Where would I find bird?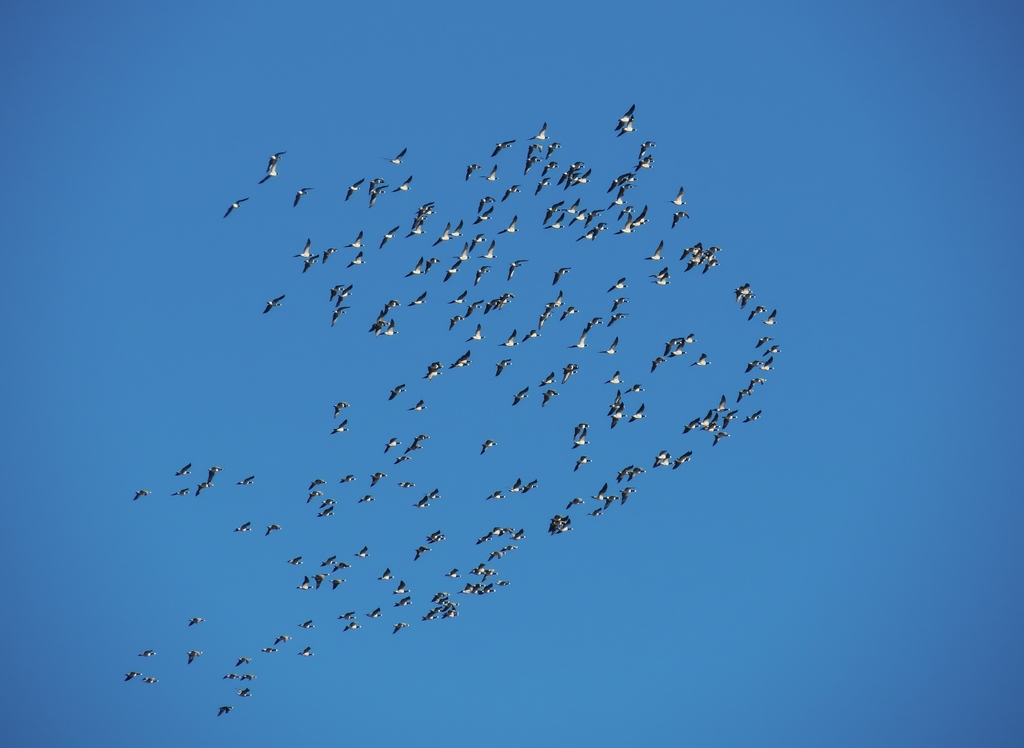
At left=762, top=343, right=780, bottom=355.
